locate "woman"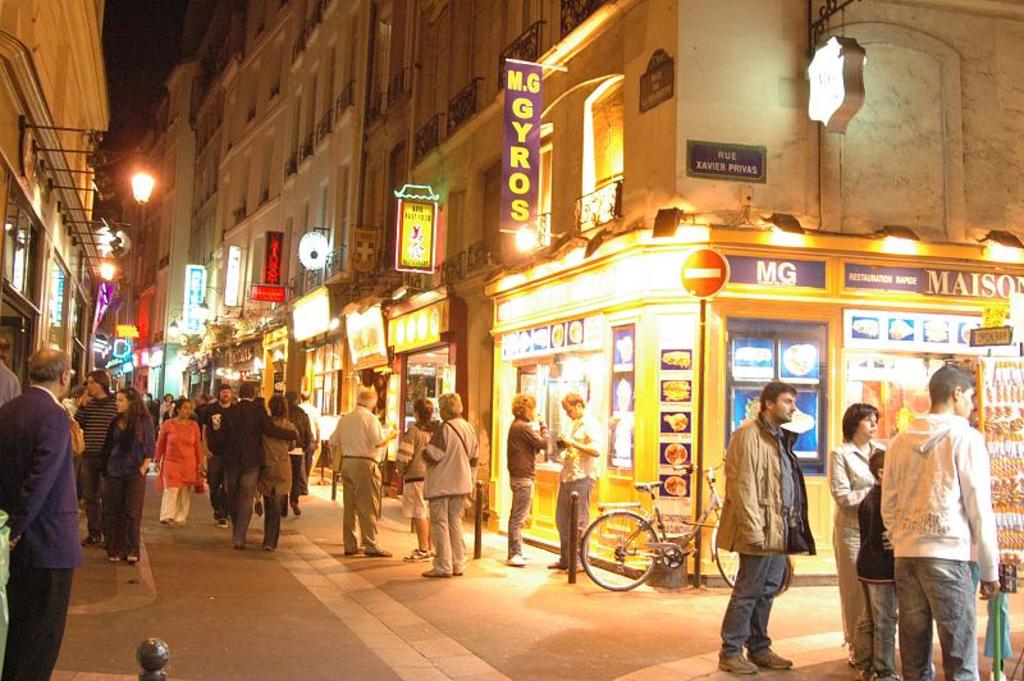
{"left": 256, "top": 393, "right": 300, "bottom": 554}
